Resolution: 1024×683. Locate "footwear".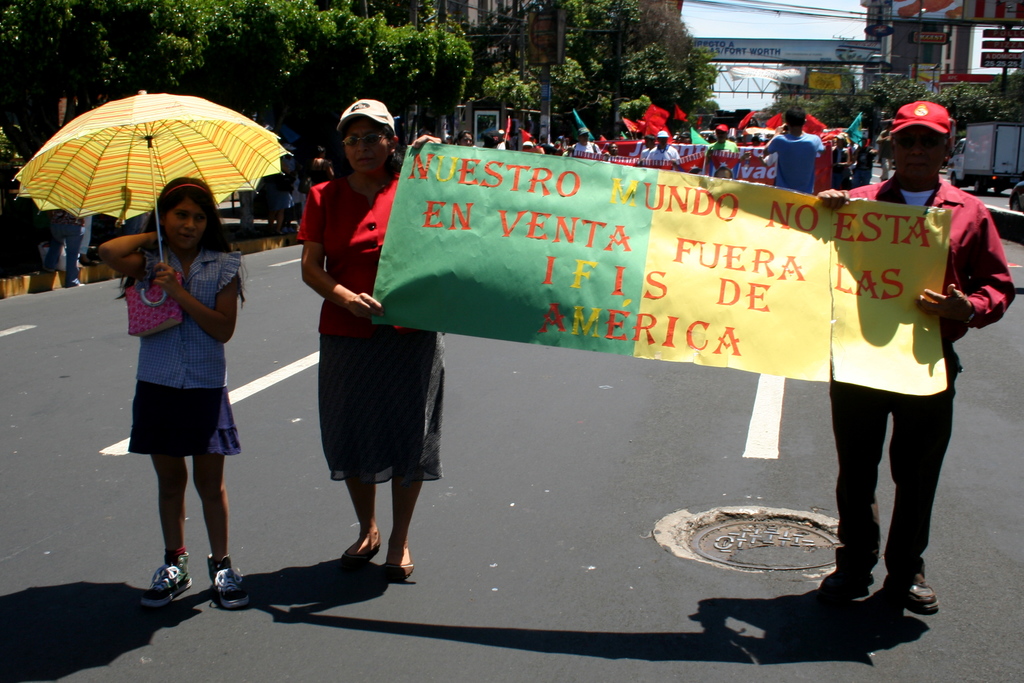
bbox=(205, 556, 252, 611).
